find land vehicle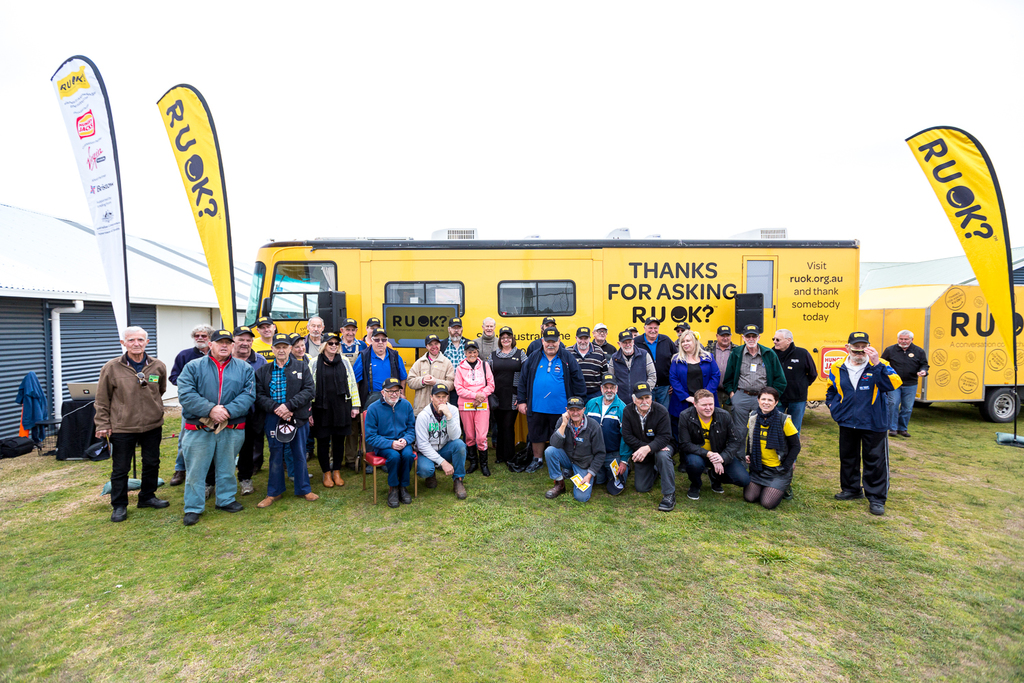
862:242:1023:423
